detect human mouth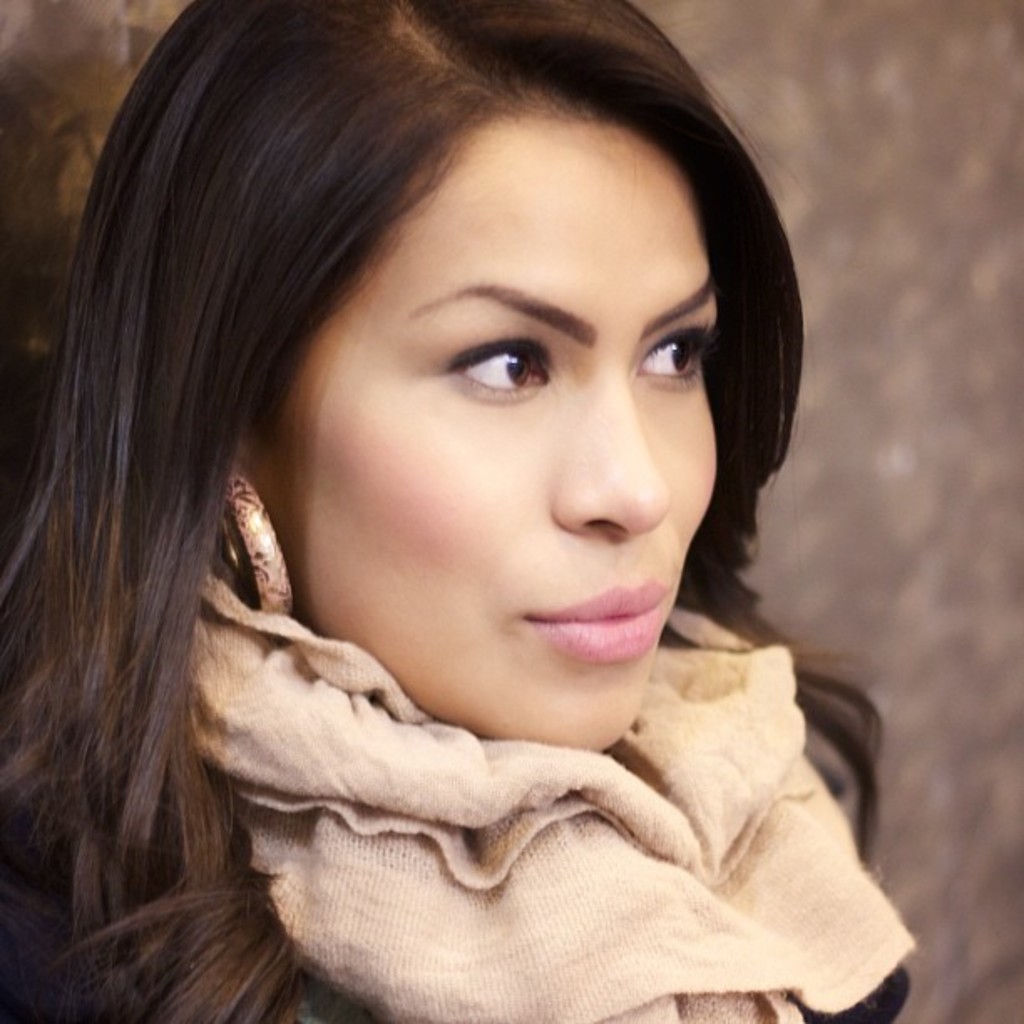
[left=499, top=582, right=663, bottom=689]
